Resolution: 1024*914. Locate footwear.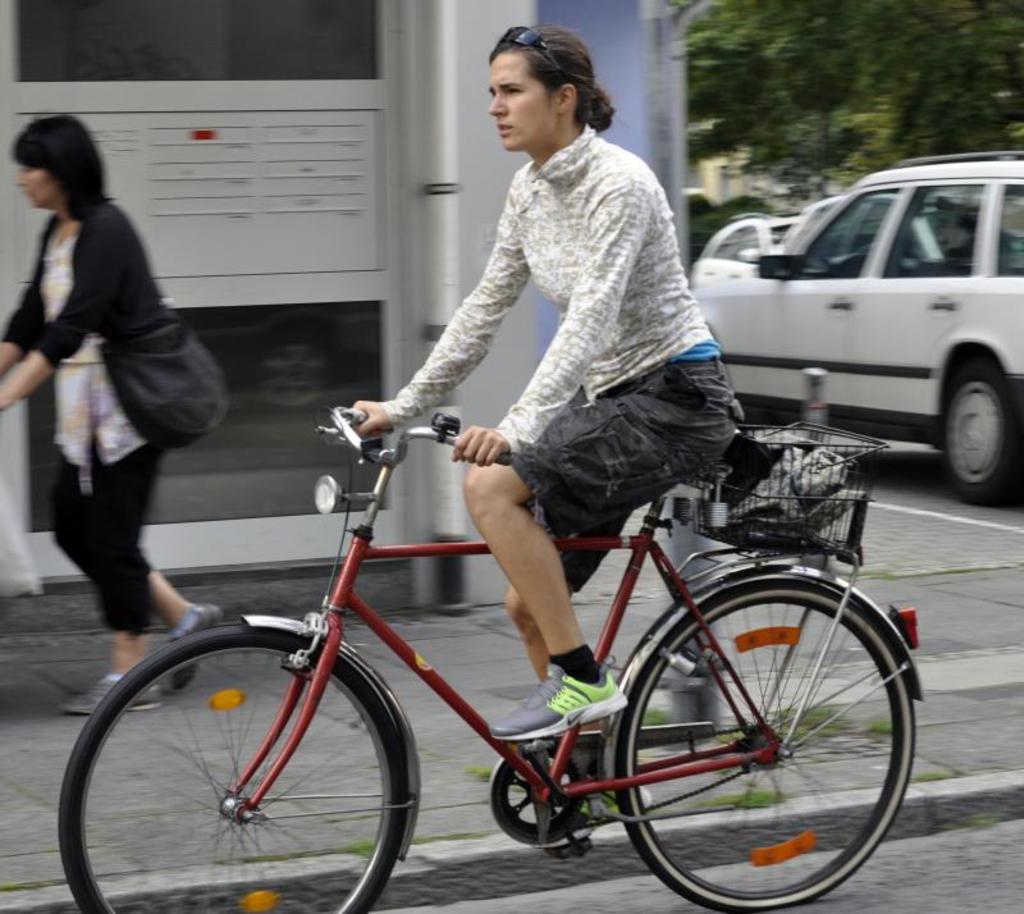
[x1=168, y1=603, x2=225, y2=691].
